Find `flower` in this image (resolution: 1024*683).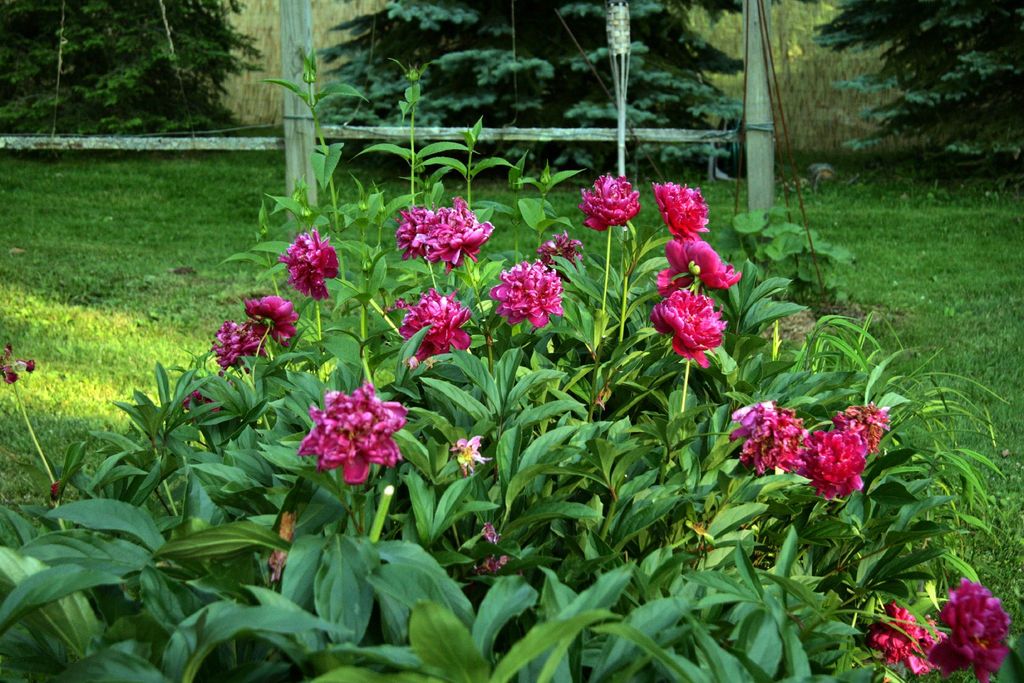
<box>653,233,739,288</box>.
